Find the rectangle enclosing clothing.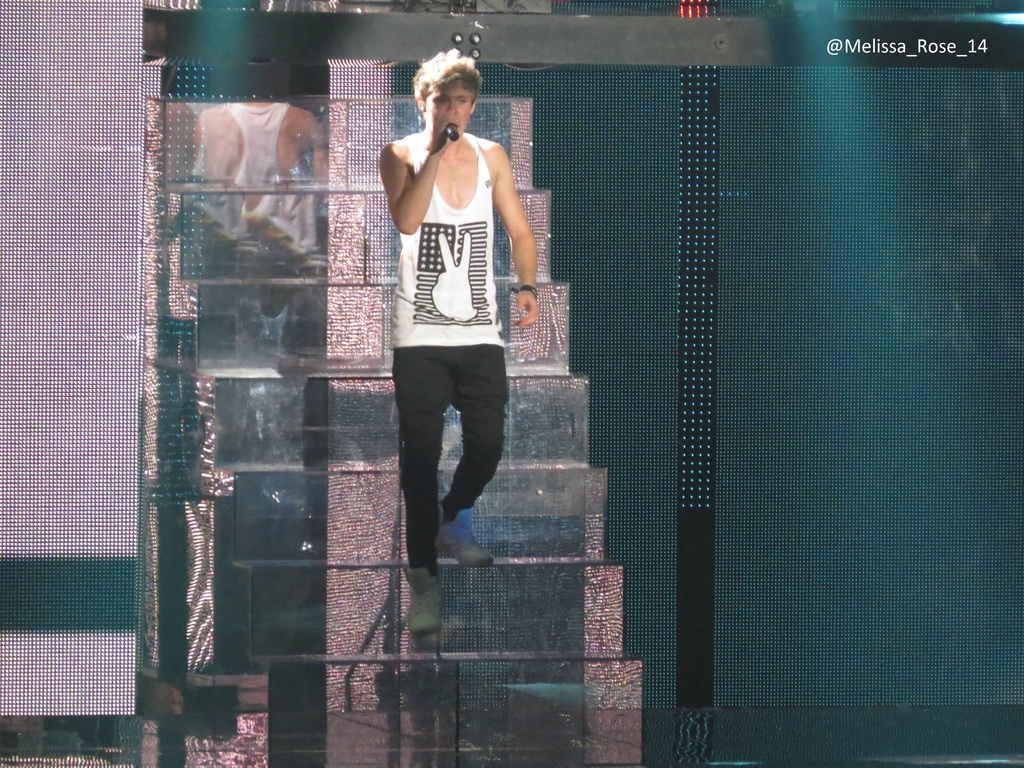
372,91,527,516.
